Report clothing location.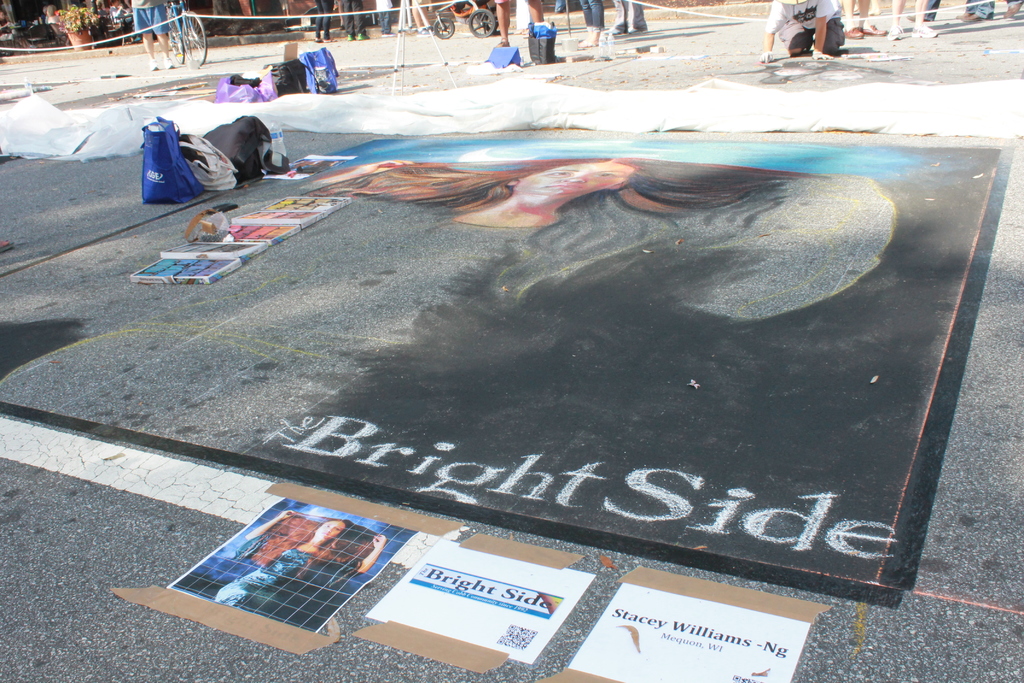
Report: (612,0,646,35).
